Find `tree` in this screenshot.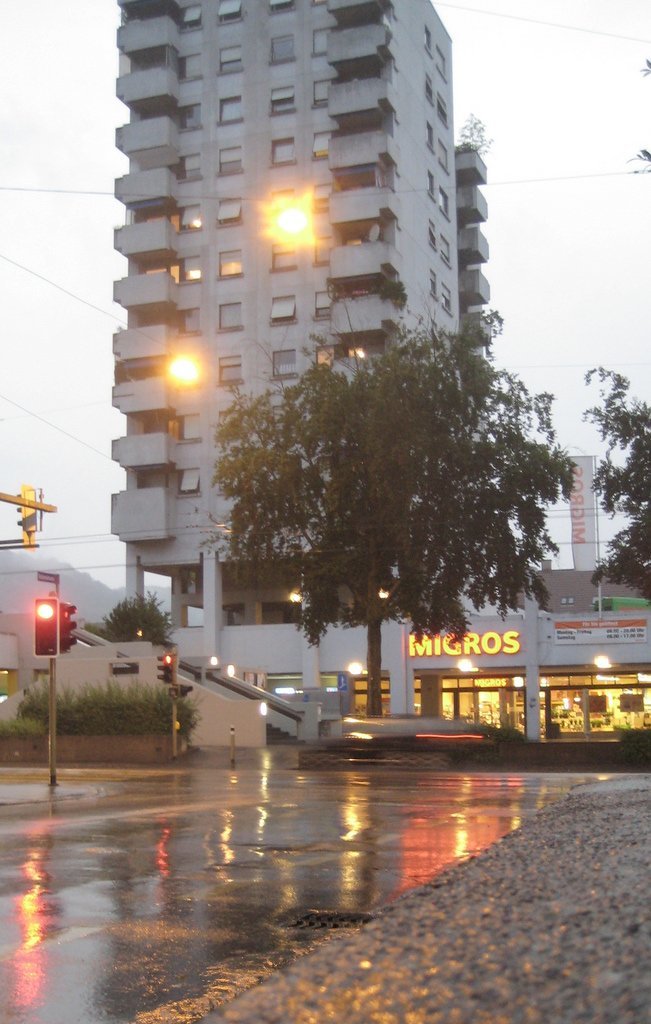
The bounding box for `tree` is box=[101, 580, 188, 683].
